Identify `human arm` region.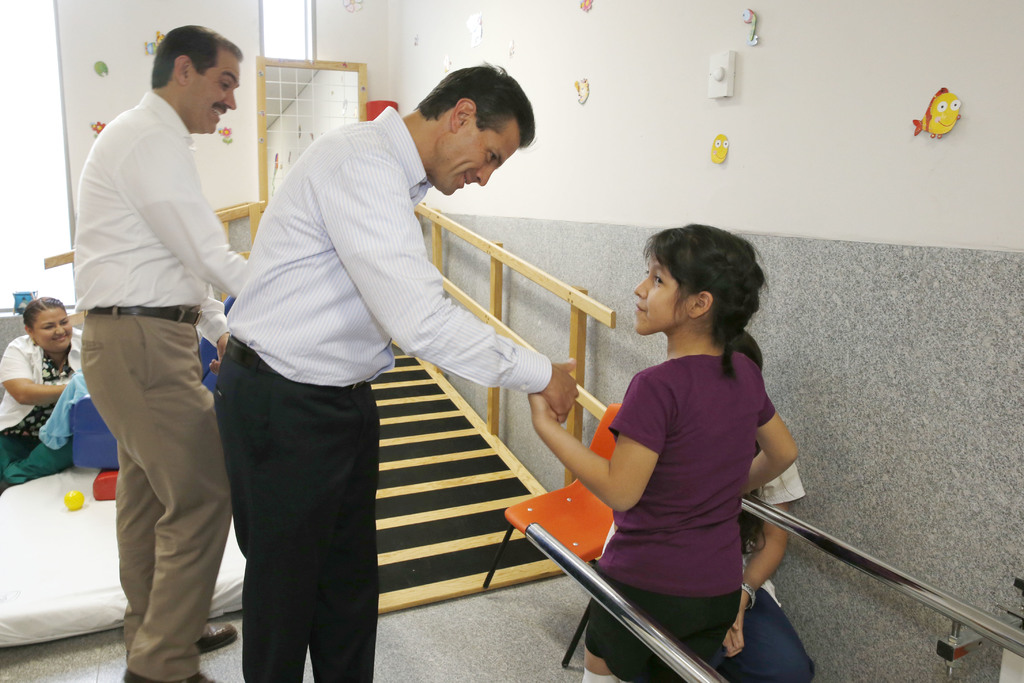
Region: x1=746 y1=357 x2=796 y2=495.
